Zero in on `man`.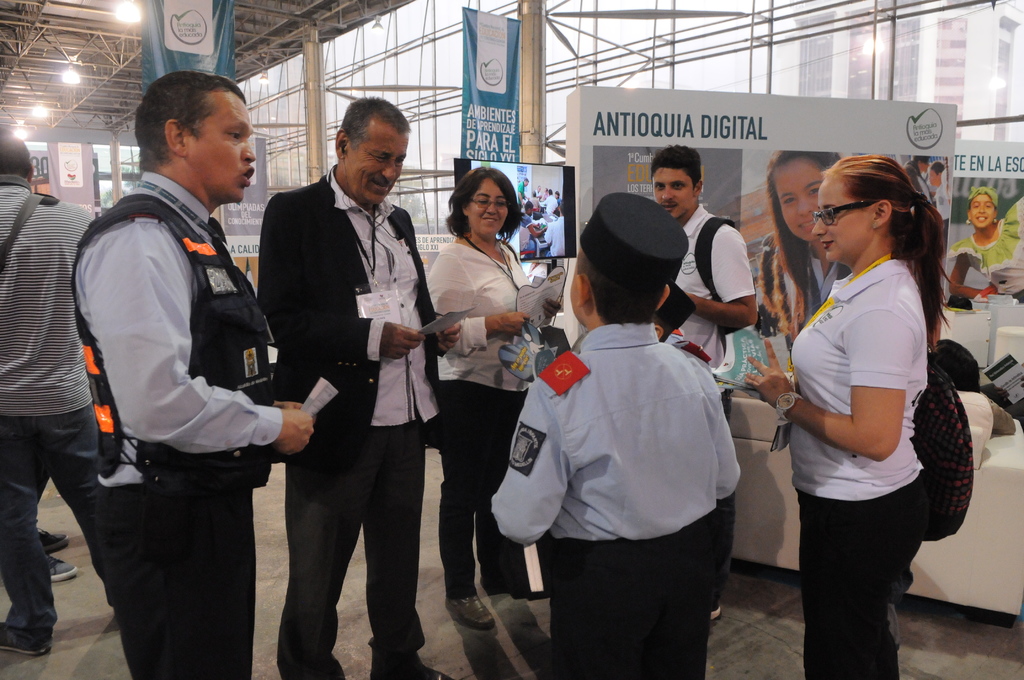
Zeroed in: [left=254, top=95, right=458, bottom=679].
